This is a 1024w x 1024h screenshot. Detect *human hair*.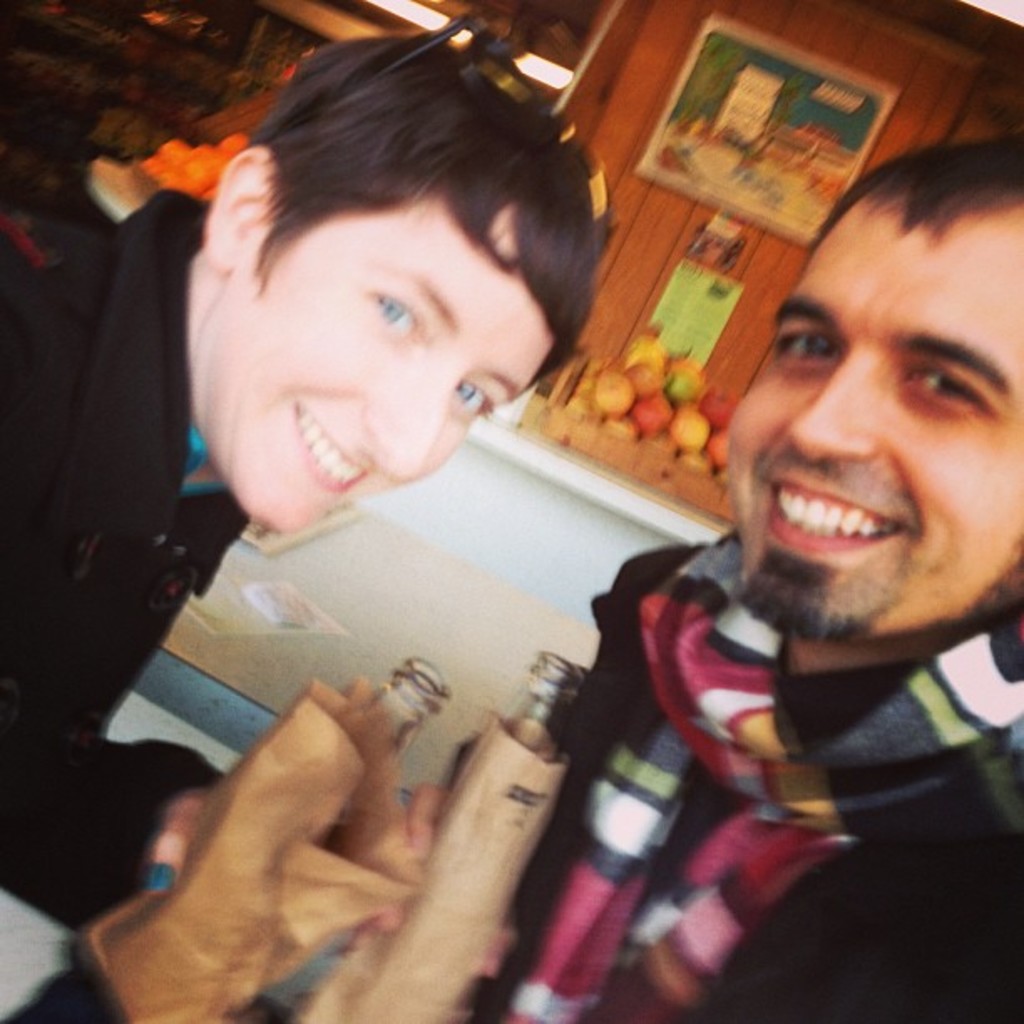
select_region(810, 127, 1022, 248).
